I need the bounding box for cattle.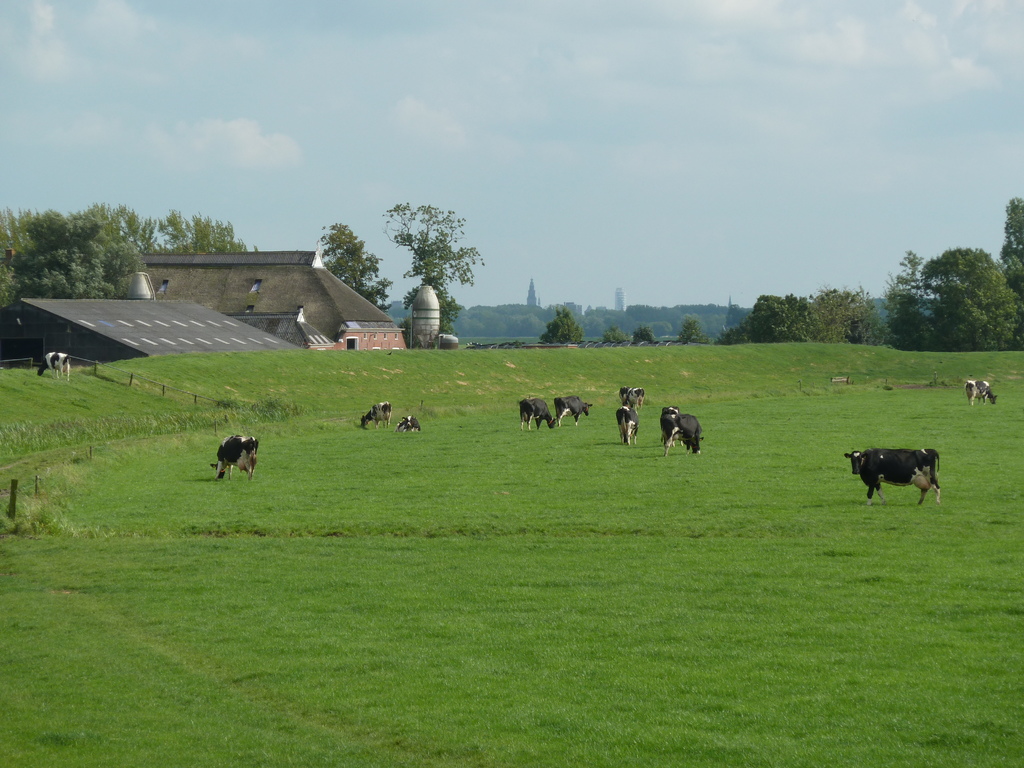
Here it is: <box>553,394,591,423</box>.
